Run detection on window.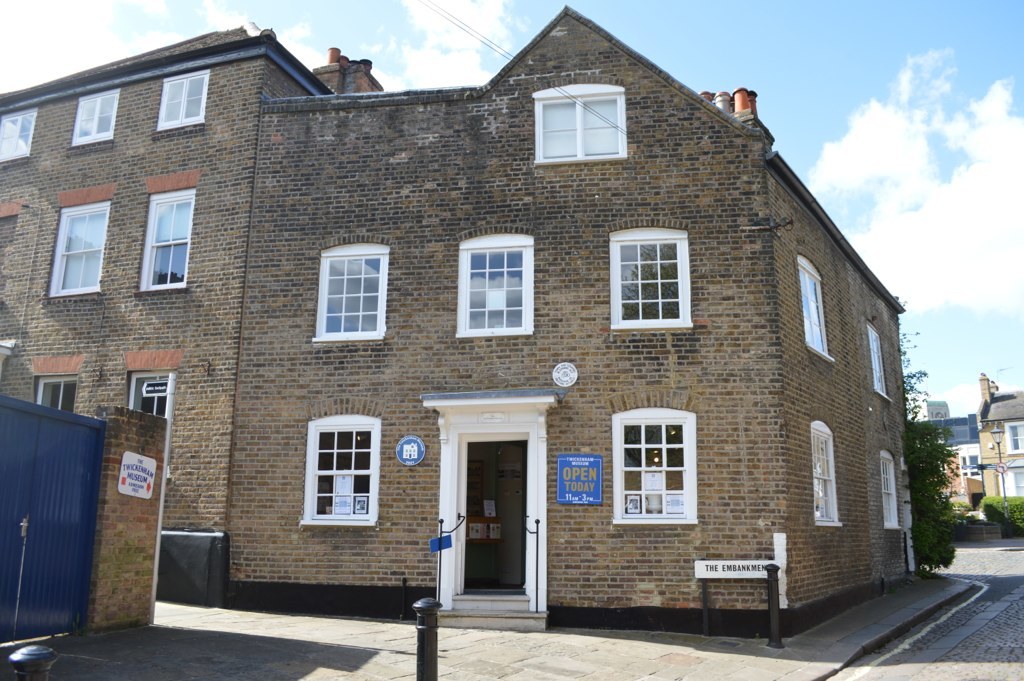
Result: region(612, 226, 694, 331).
